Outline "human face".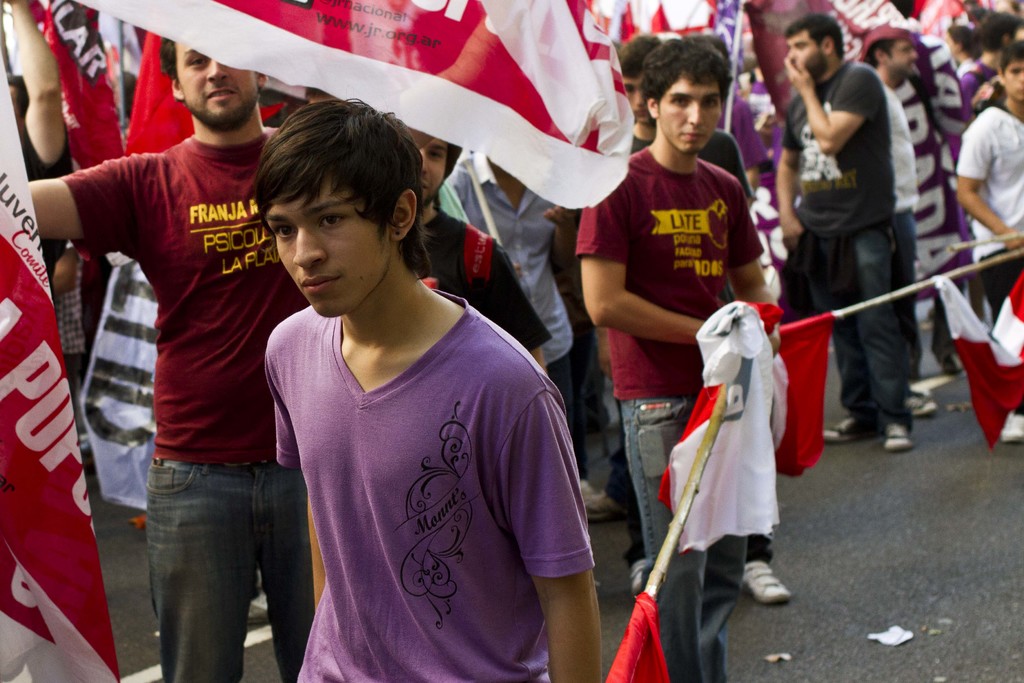
Outline: 266, 178, 392, 318.
